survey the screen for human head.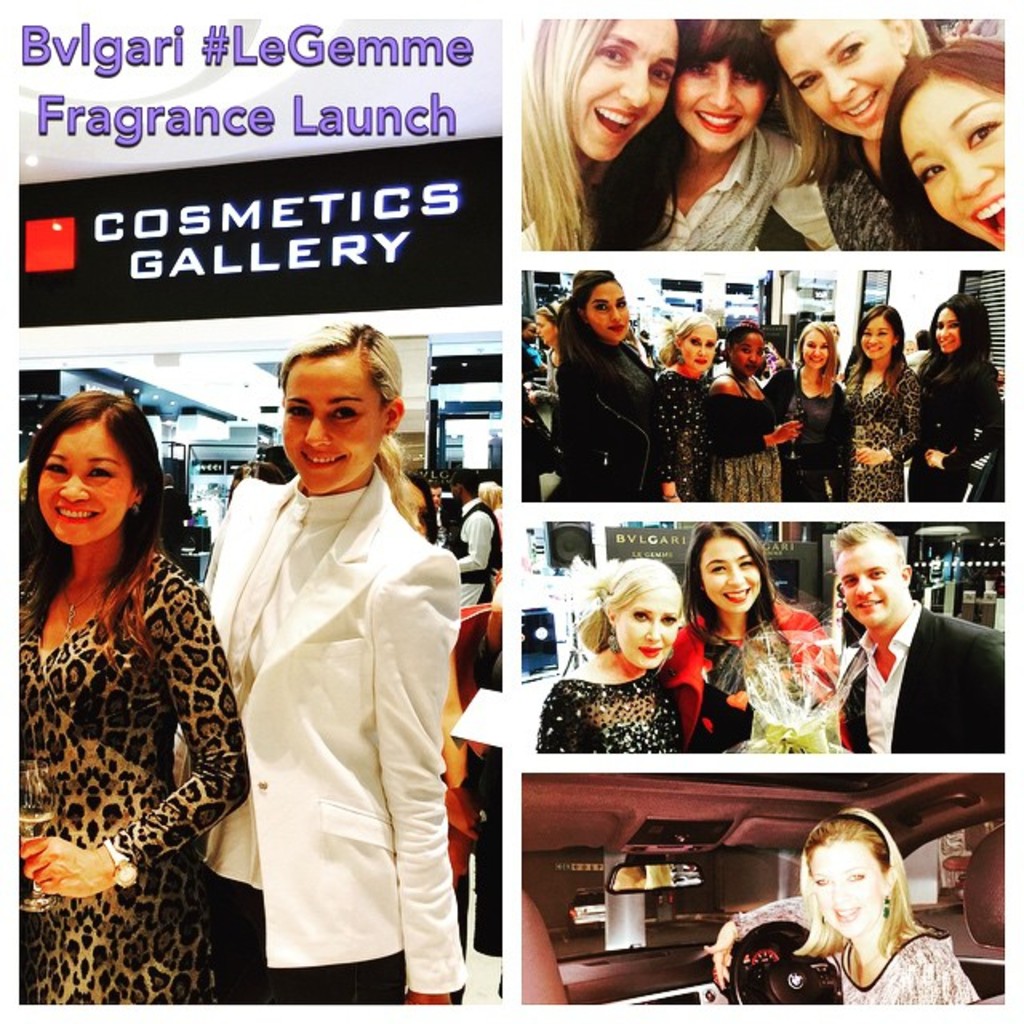
Survey found: Rect(475, 480, 501, 509).
